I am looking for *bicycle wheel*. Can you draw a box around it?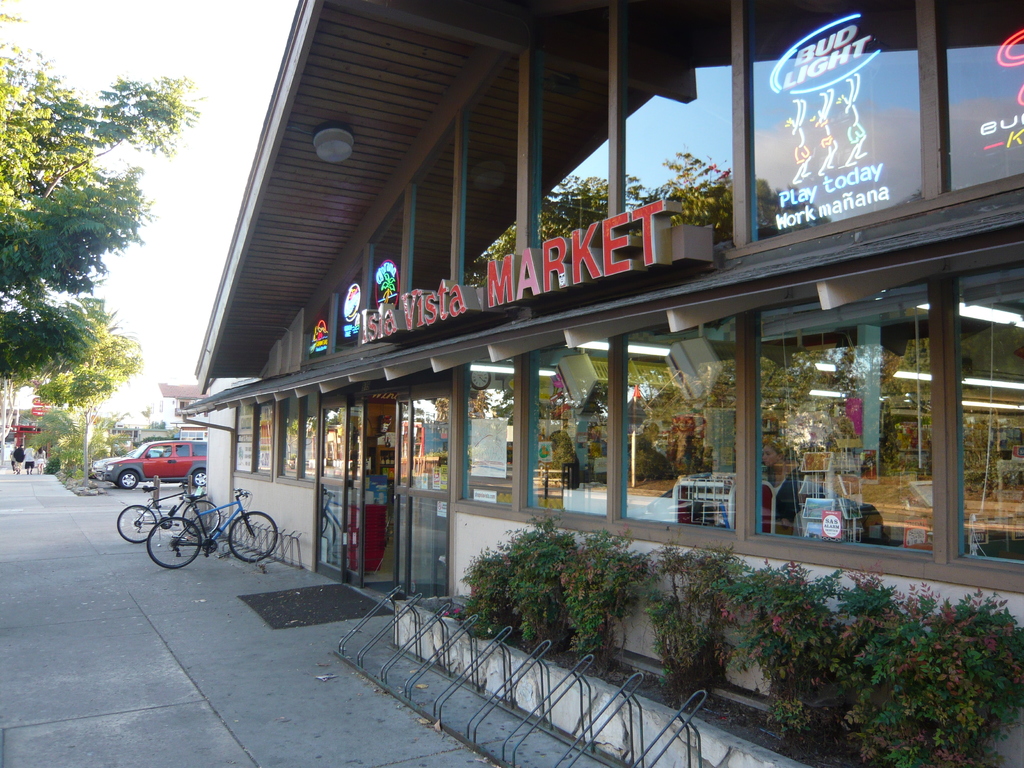
Sure, the bounding box is x1=147, y1=517, x2=202, y2=569.
